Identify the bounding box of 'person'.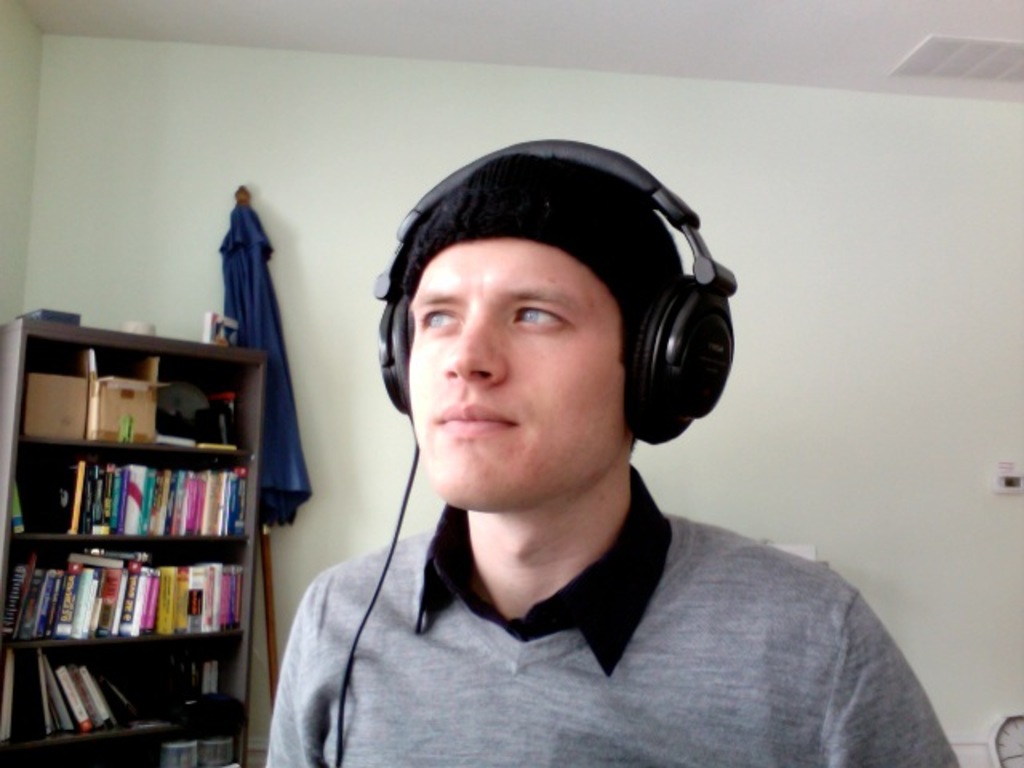
(264,139,965,766).
